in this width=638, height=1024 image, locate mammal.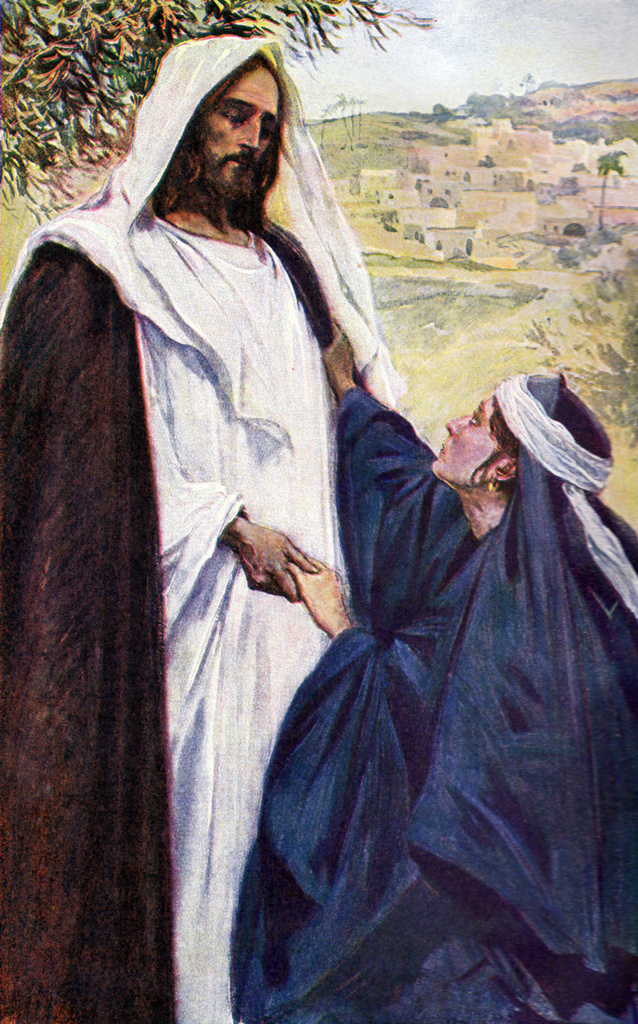
Bounding box: detection(31, 0, 439, 1023).
